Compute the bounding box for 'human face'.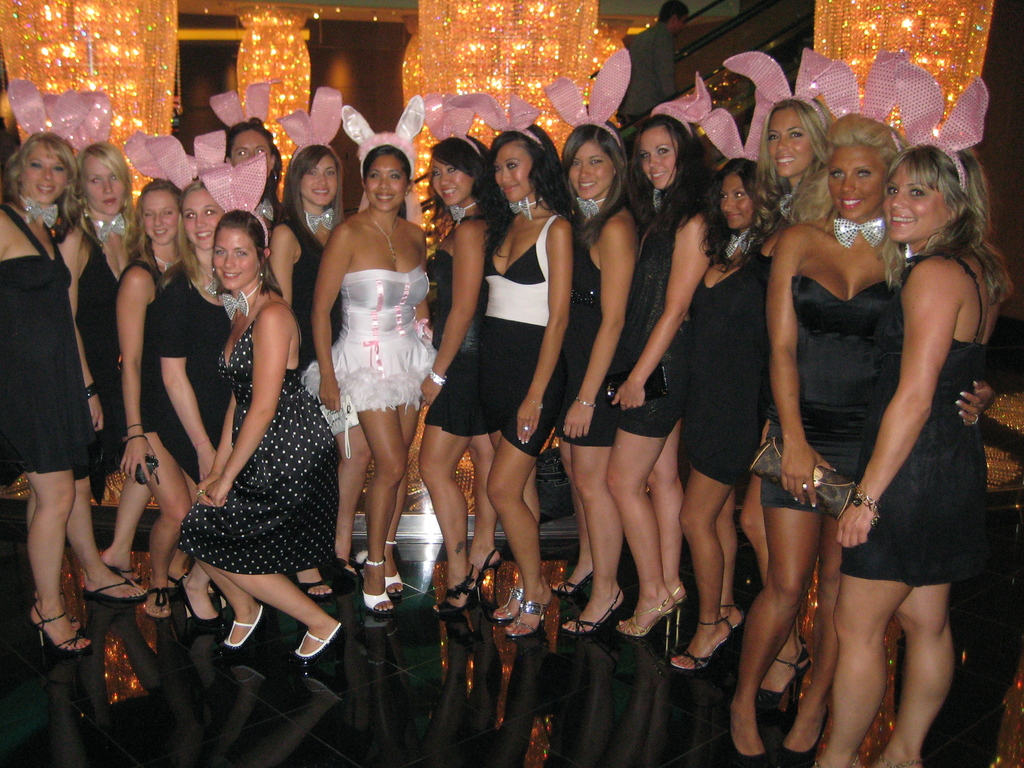
x1=188 y1=186 x2=218 y2=247.
